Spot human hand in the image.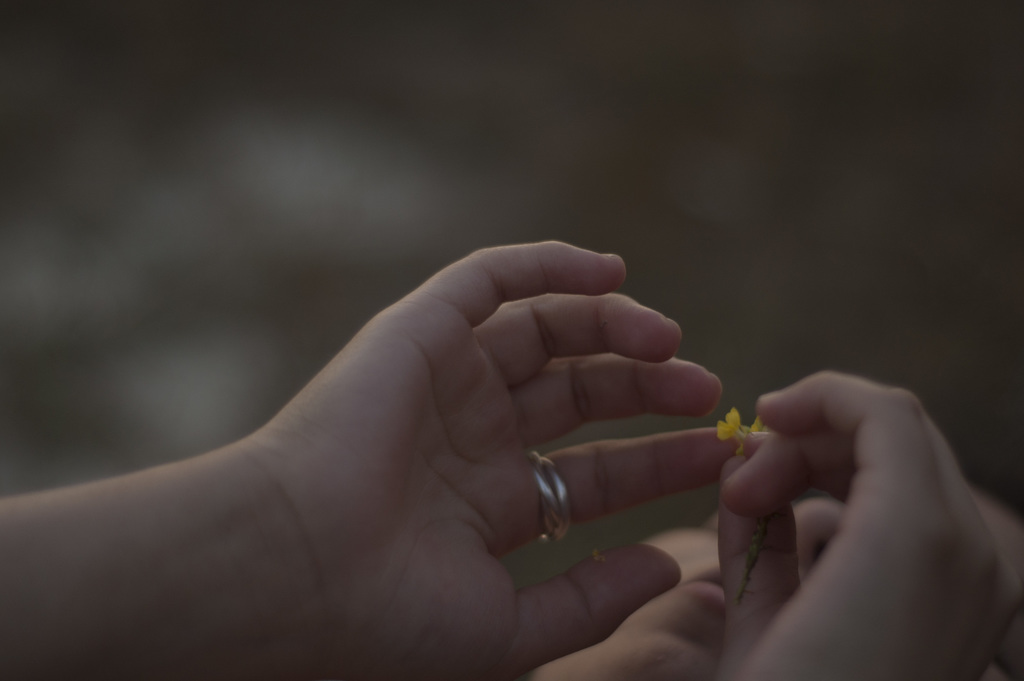
human hand found at select_region(715, 369, 1023, 680).
